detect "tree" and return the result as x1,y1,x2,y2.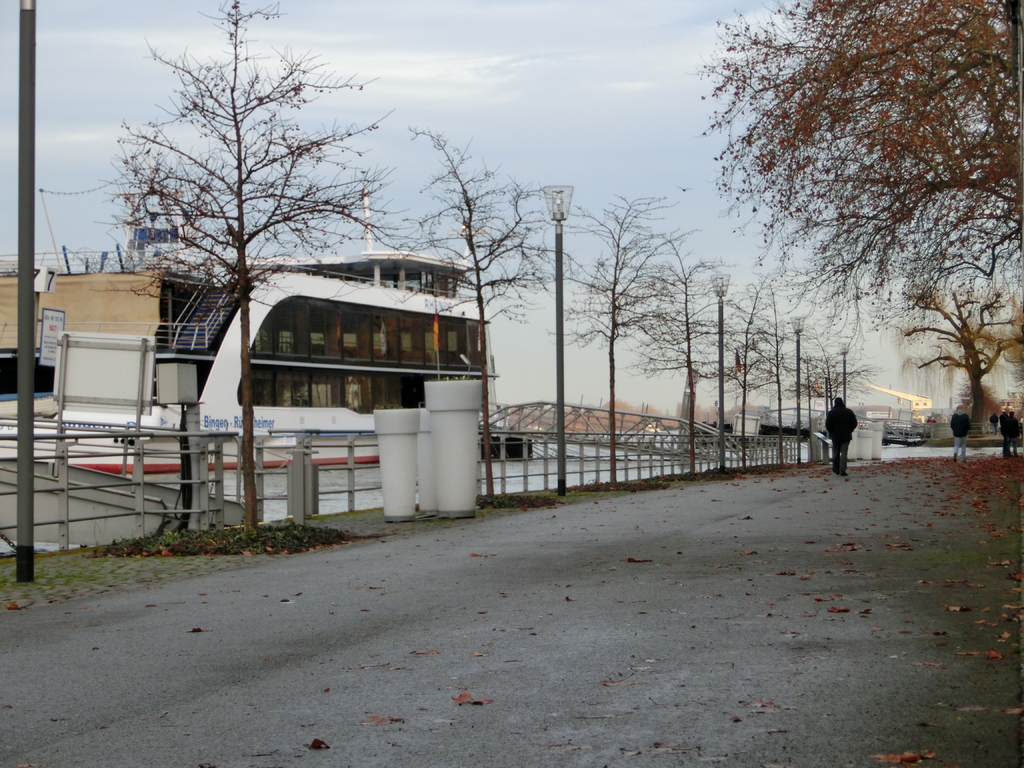
96,0,376,542.
